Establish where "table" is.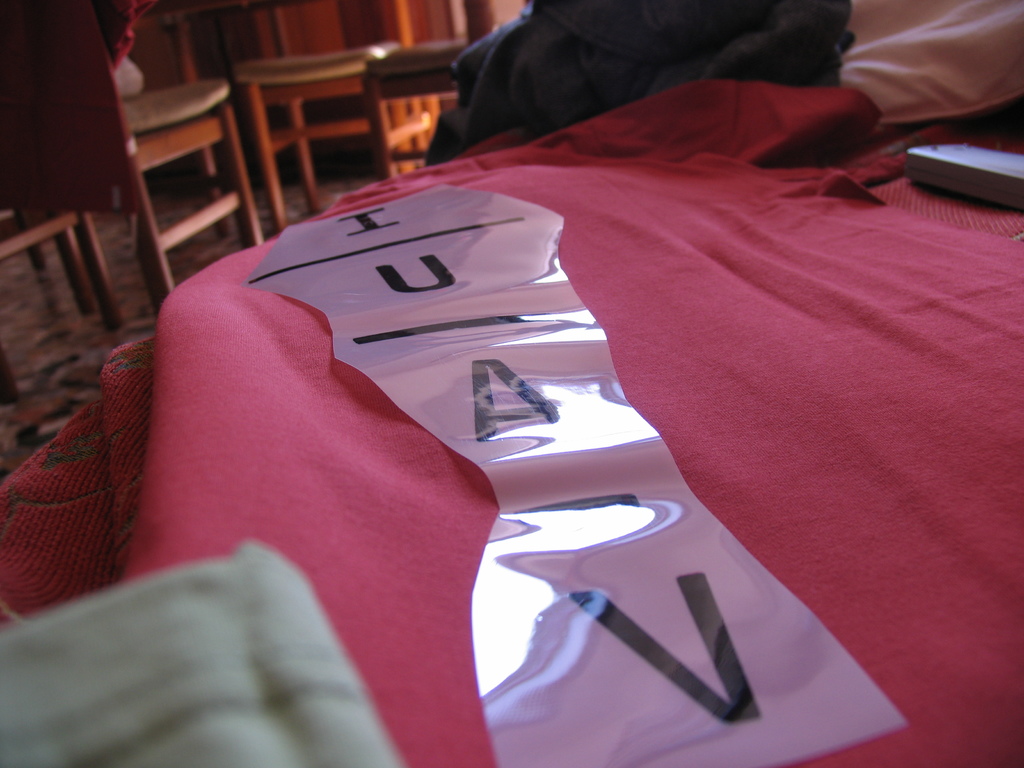
Established at BBox(0, 83, 1023, 767).
